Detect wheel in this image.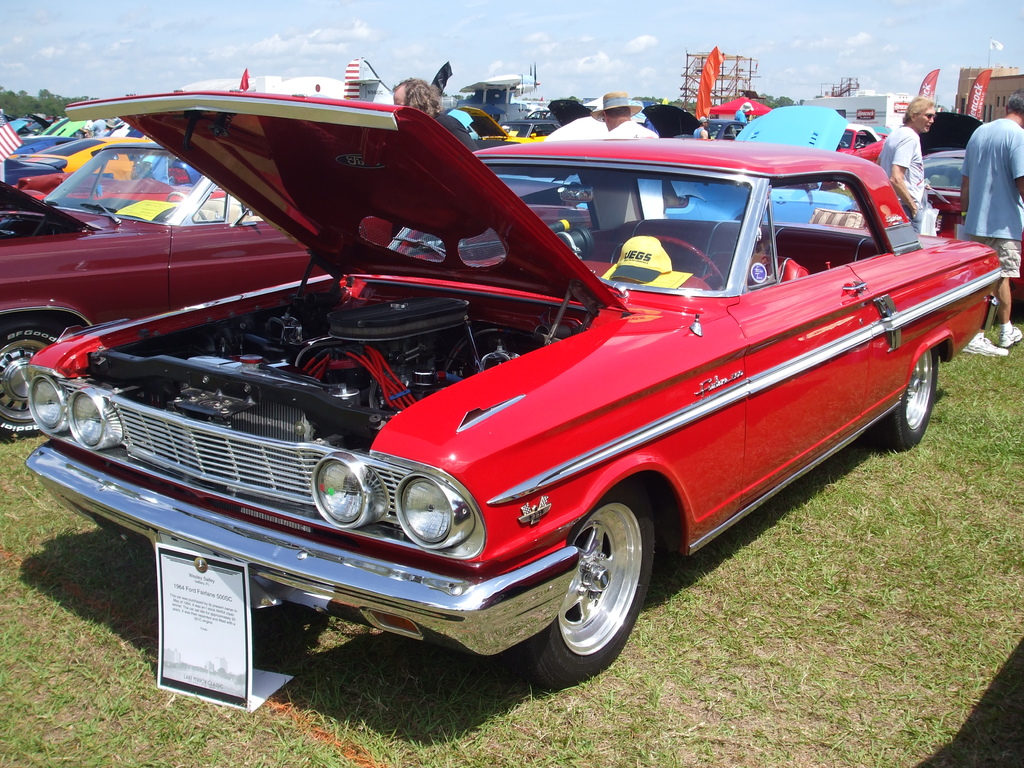
Detection: {"x1": 532, "y1": 509, "x2": 649, "y2": 676}.
